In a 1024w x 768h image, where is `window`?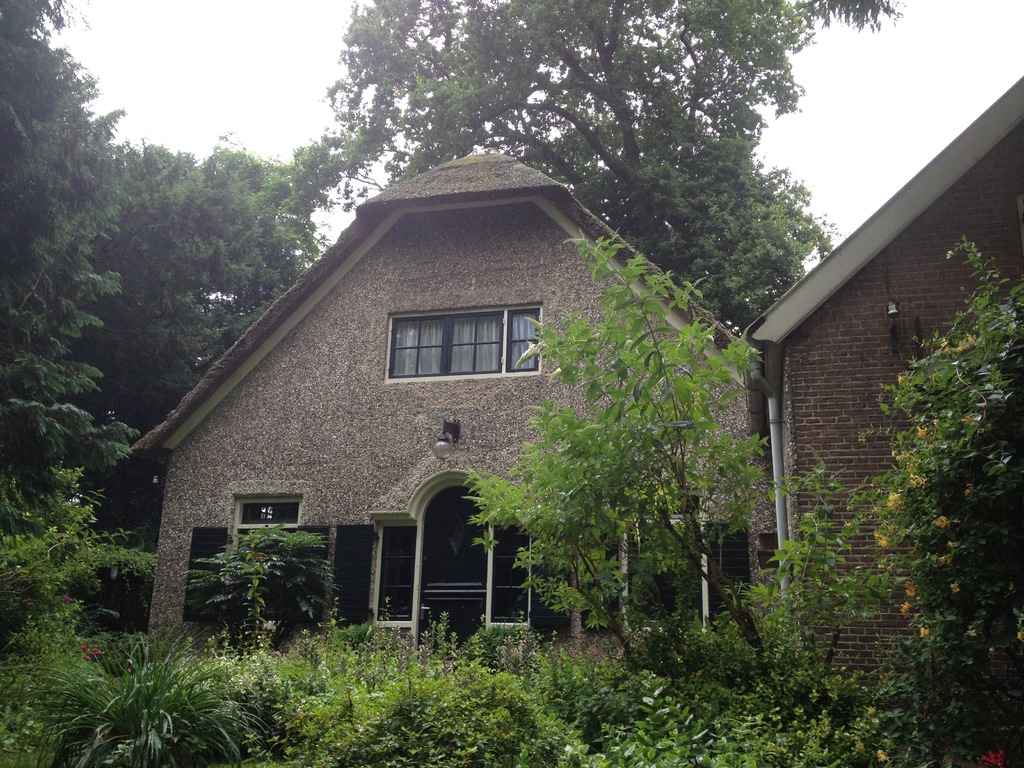
[591, 491, 716, 635].
